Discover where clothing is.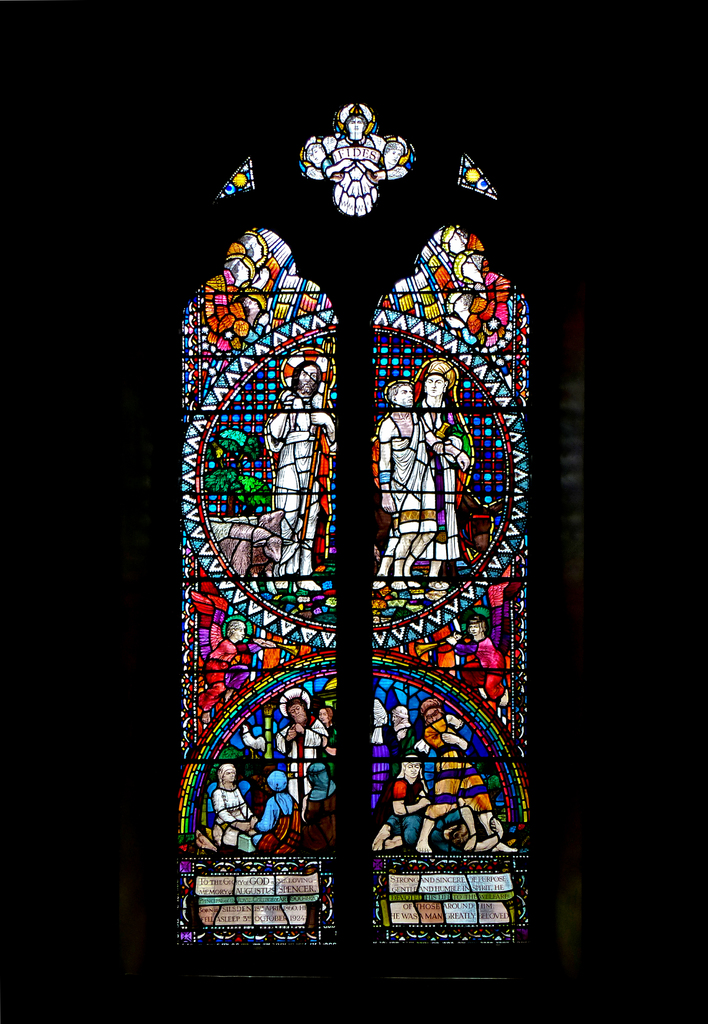
Discovered at rect(213, 785, 251, 836).
